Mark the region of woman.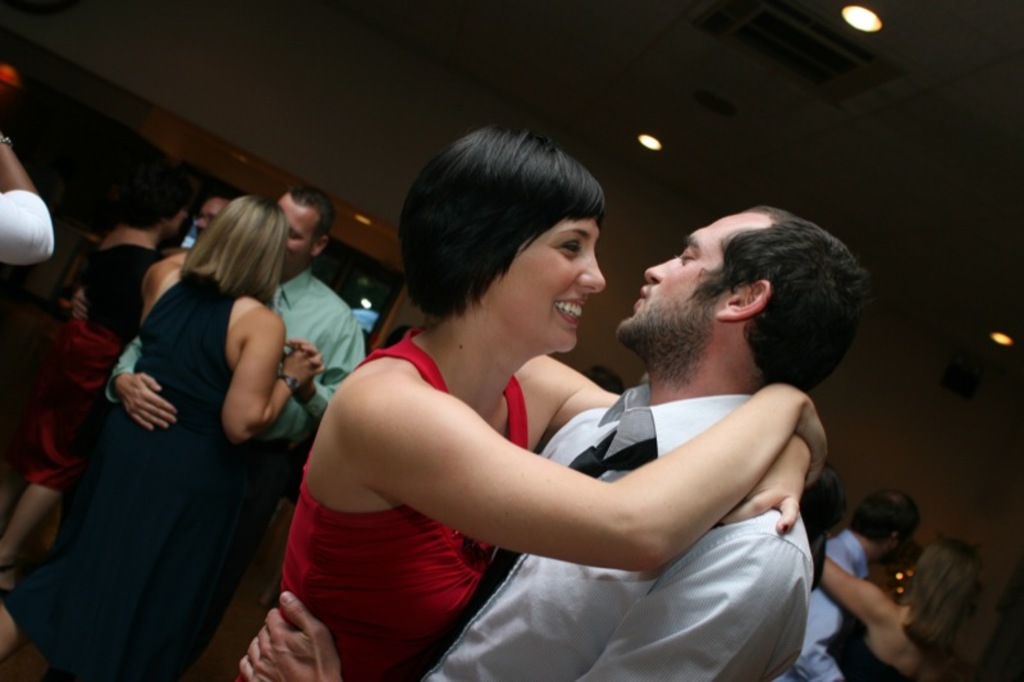
Region: box=[5, 198, 311, 681].
